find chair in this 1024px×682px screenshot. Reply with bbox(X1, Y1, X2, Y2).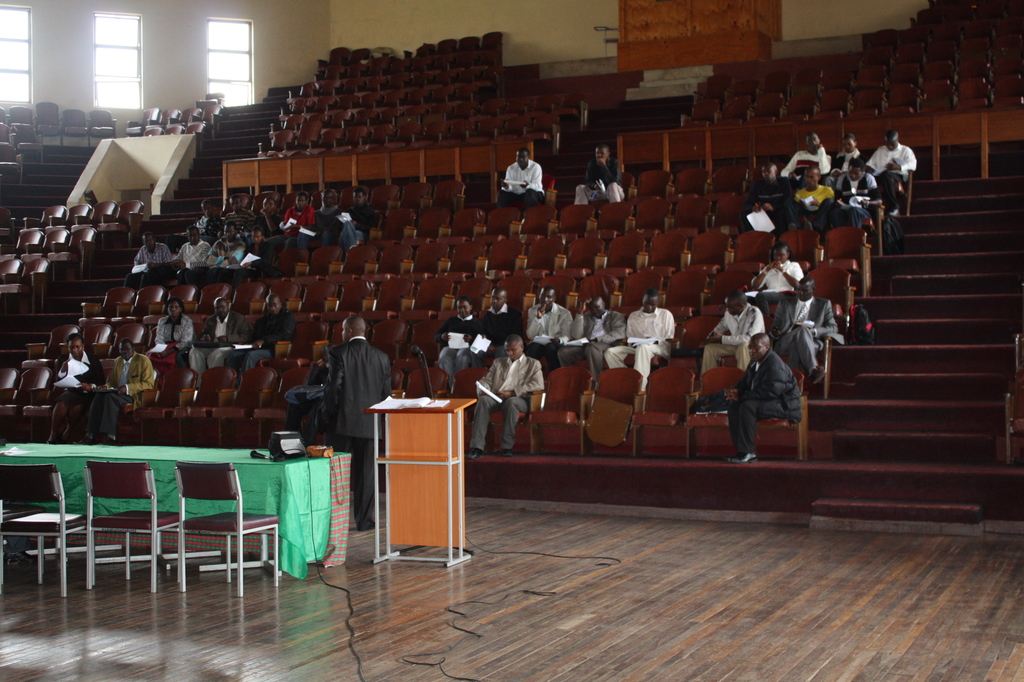
bbox(269, 245, 313, 284).
